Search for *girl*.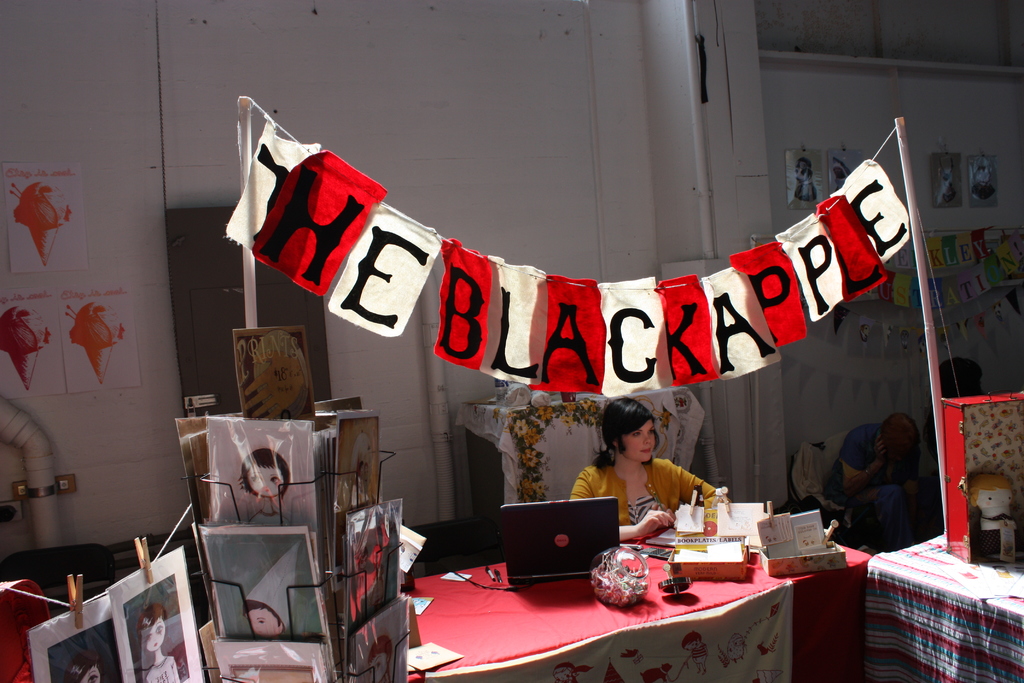
Found at pyautogui.locateOnScreen(241, 454, 289, 518).
